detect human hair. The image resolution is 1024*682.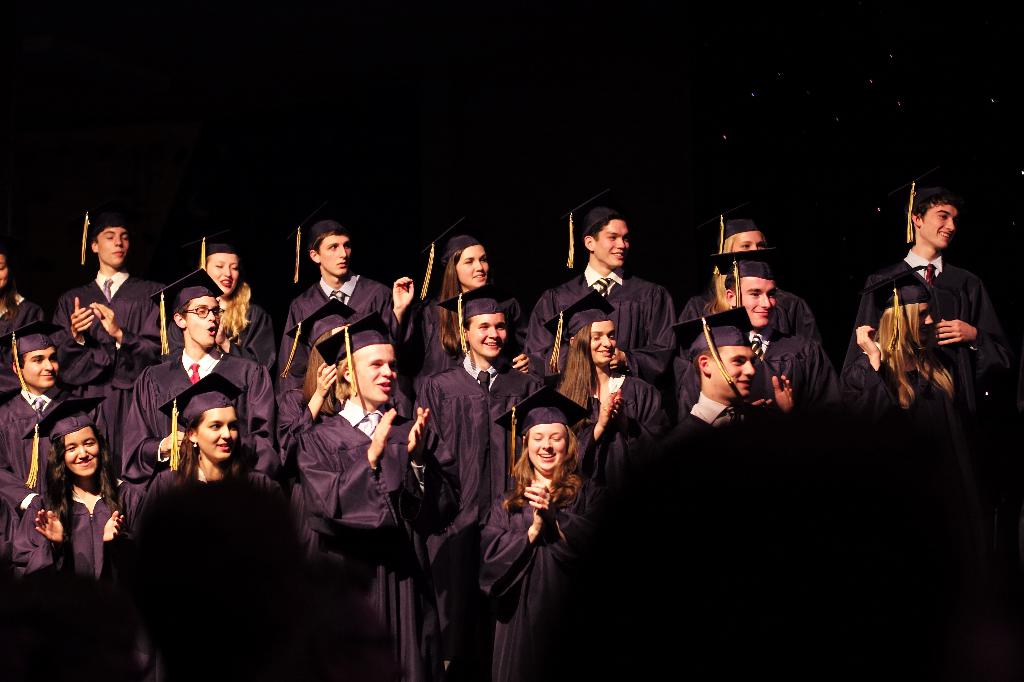
rect(508, 445, 534, 501).
